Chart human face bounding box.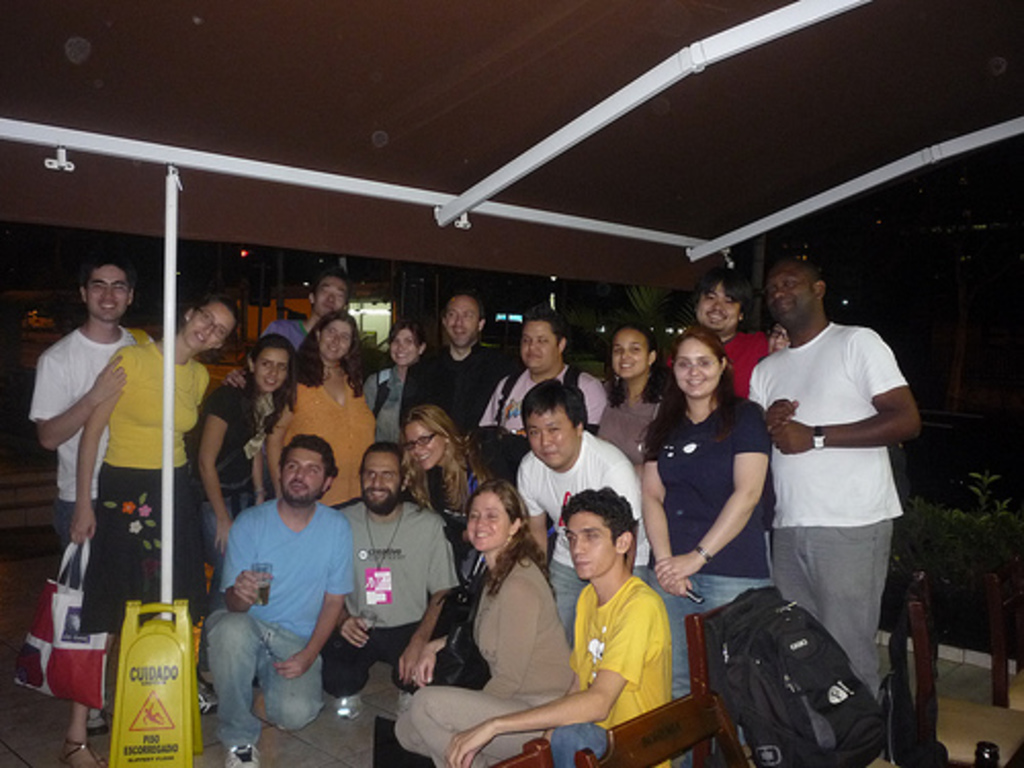
Charted: detection(319, 276, 346, 311).
